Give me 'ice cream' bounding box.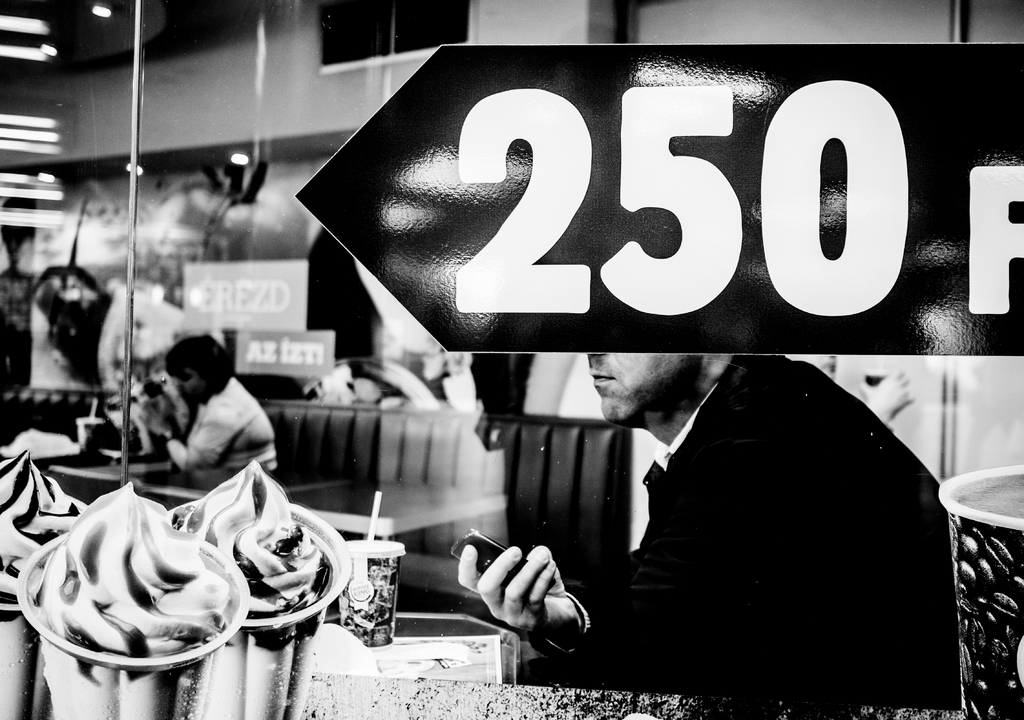
24:484:232:696.
